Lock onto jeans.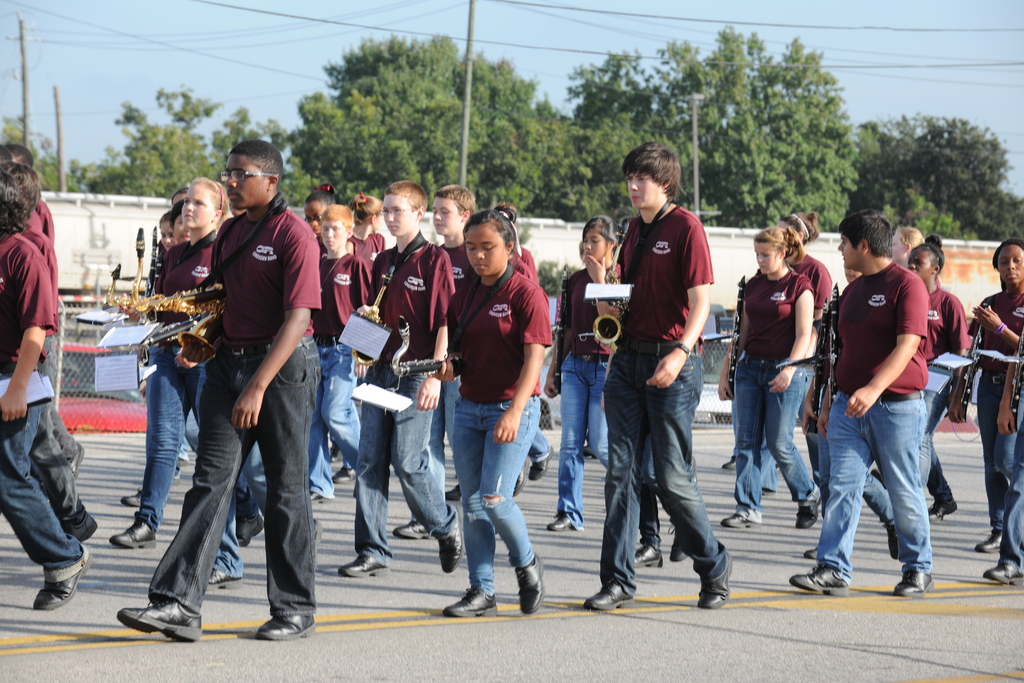
Locked: 995,424,1023,573.
